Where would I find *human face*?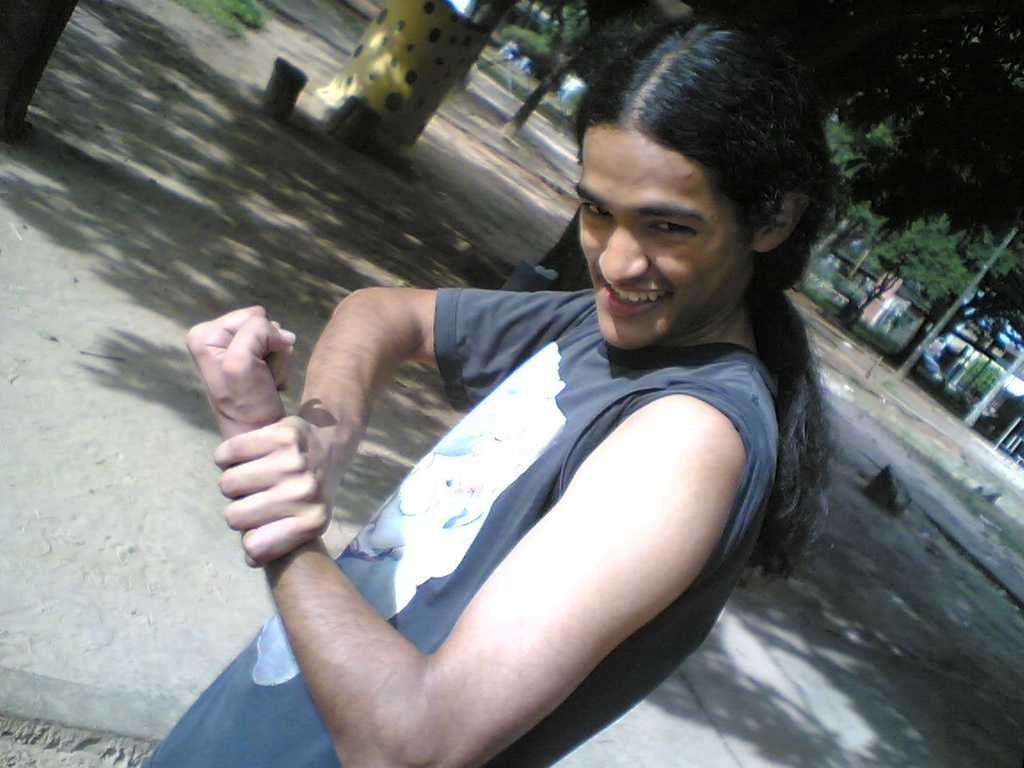
At [left=574, top=127, right=751, bottom=350].
